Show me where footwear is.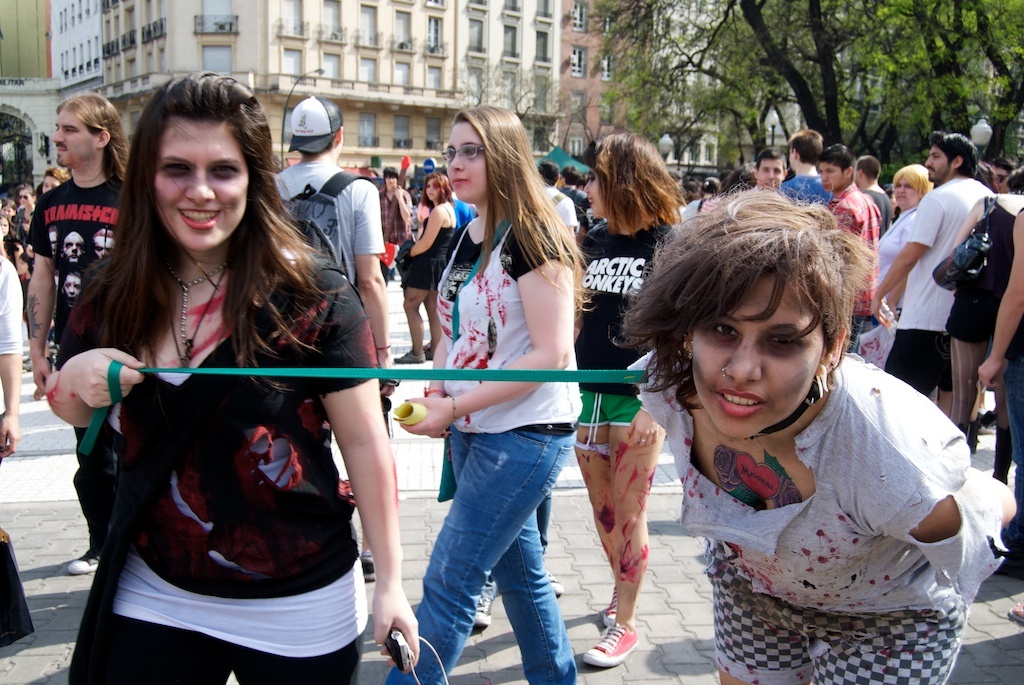
footwear is at 601:586:618:628.
